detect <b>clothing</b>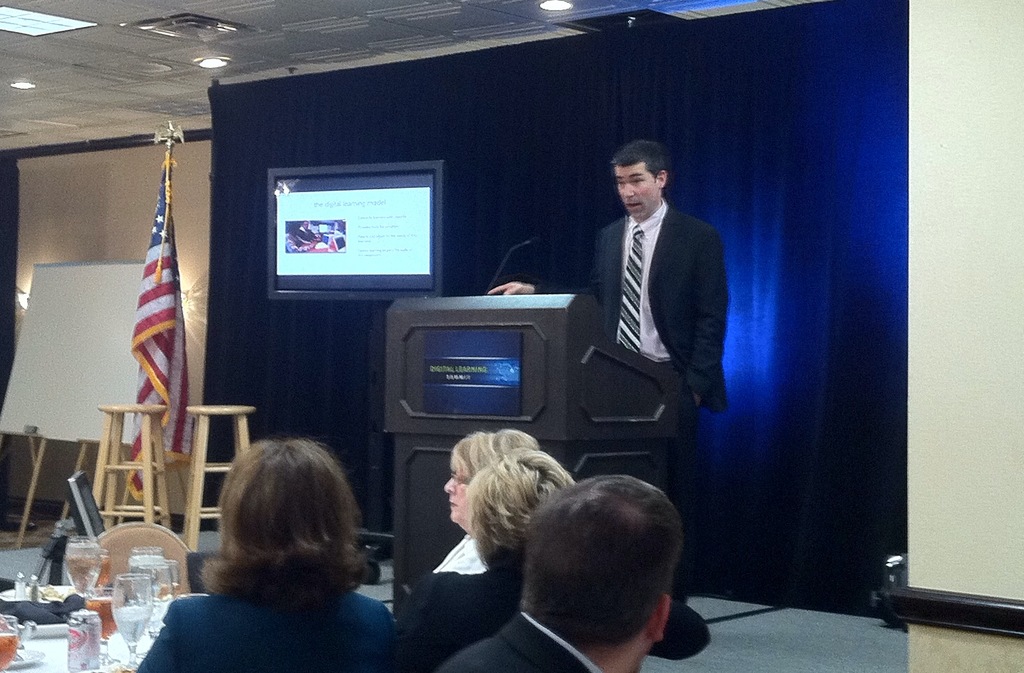
rect(283, 230, 314, 254)
